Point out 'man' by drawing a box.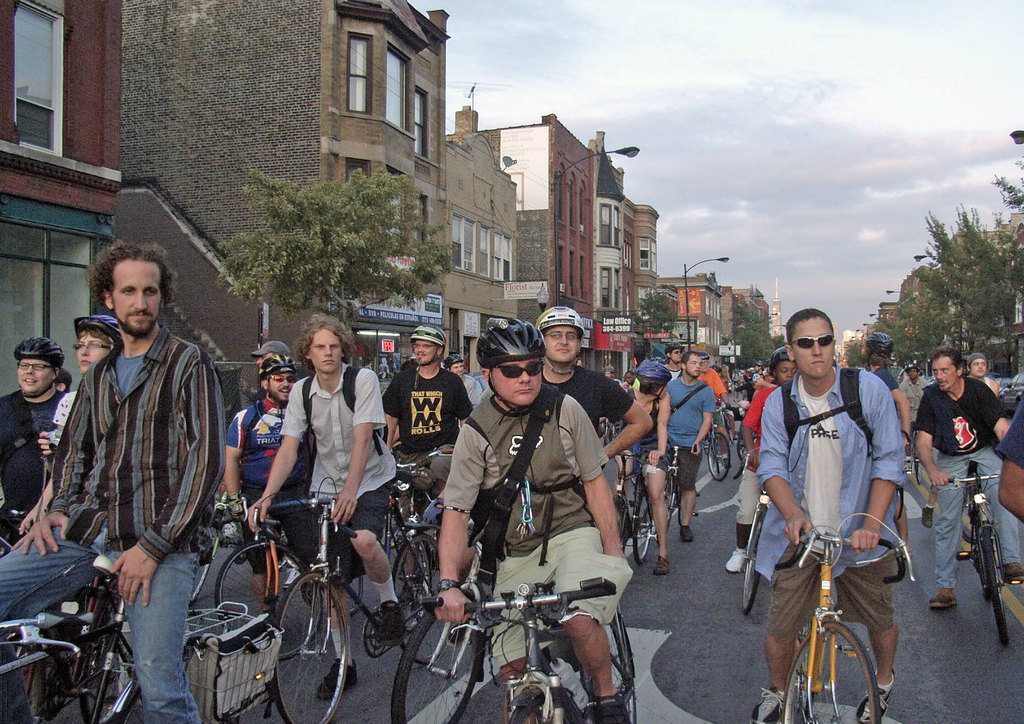
{"x1": 249, "y1": 342, "x2": 291, "y2": 367}.
